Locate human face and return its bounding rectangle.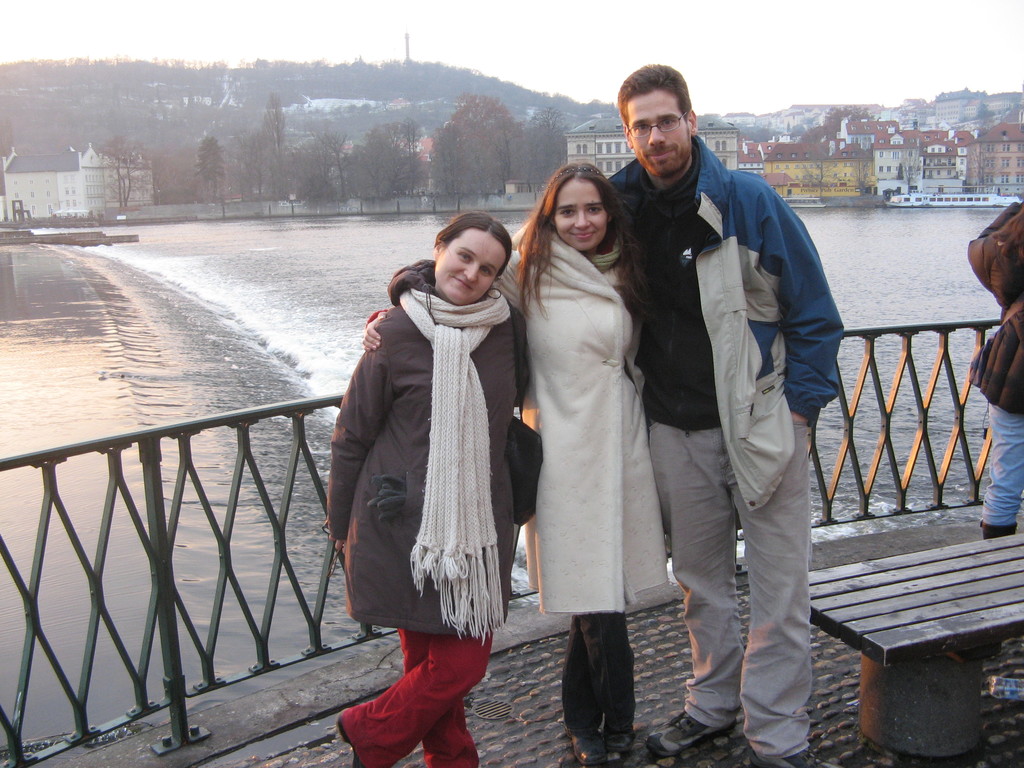
bbox(556, 177, 607, 252).
